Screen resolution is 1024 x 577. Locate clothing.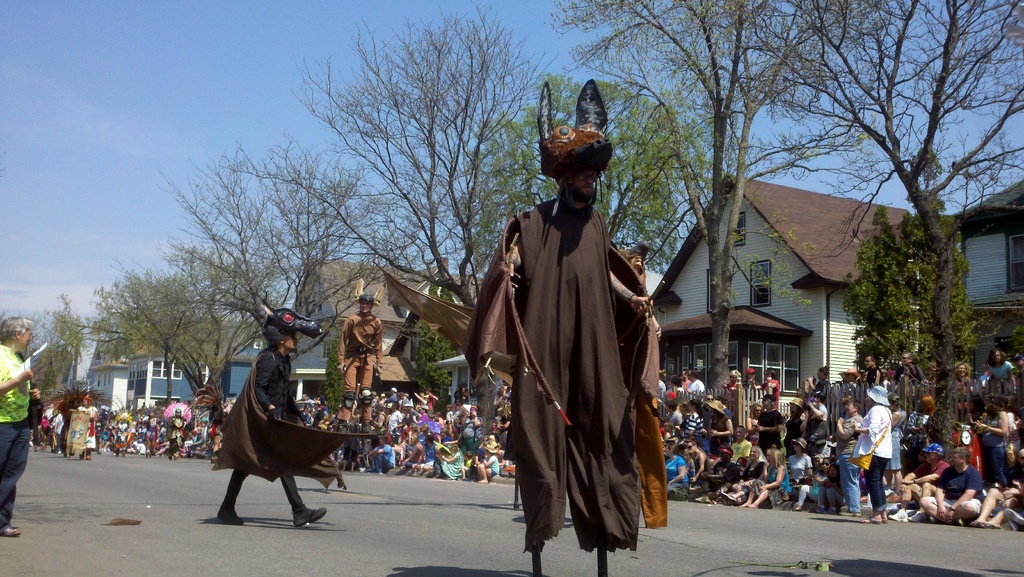
111 417 131 454.
